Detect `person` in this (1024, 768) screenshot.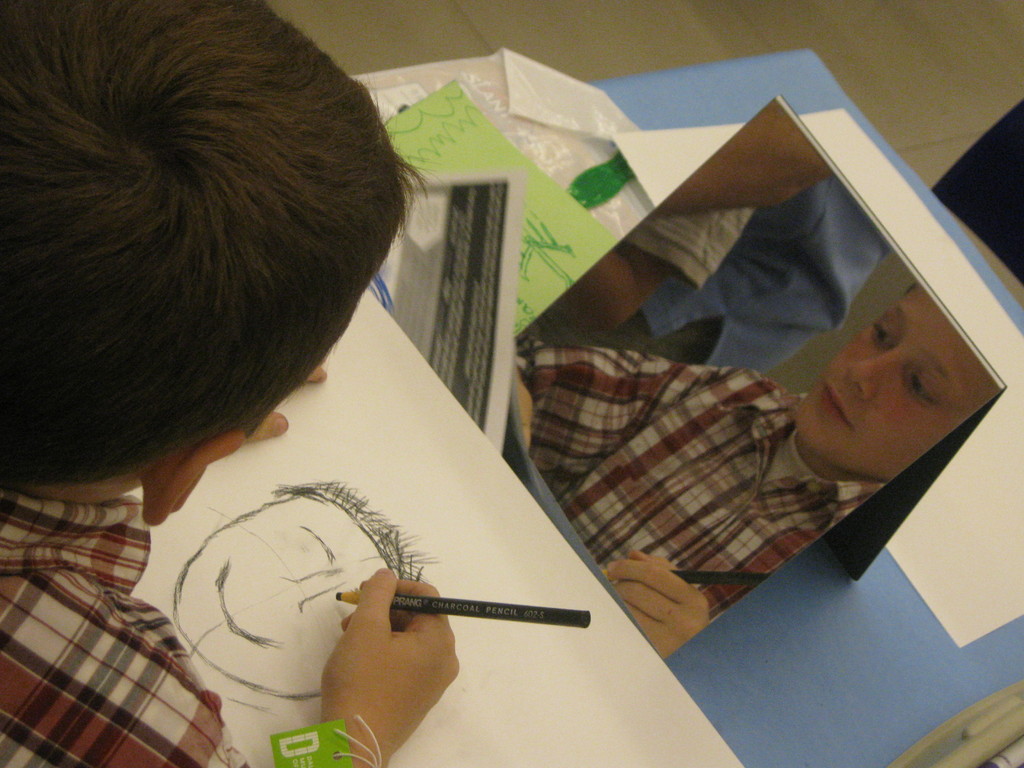
Detection: (49,0,562,730).
